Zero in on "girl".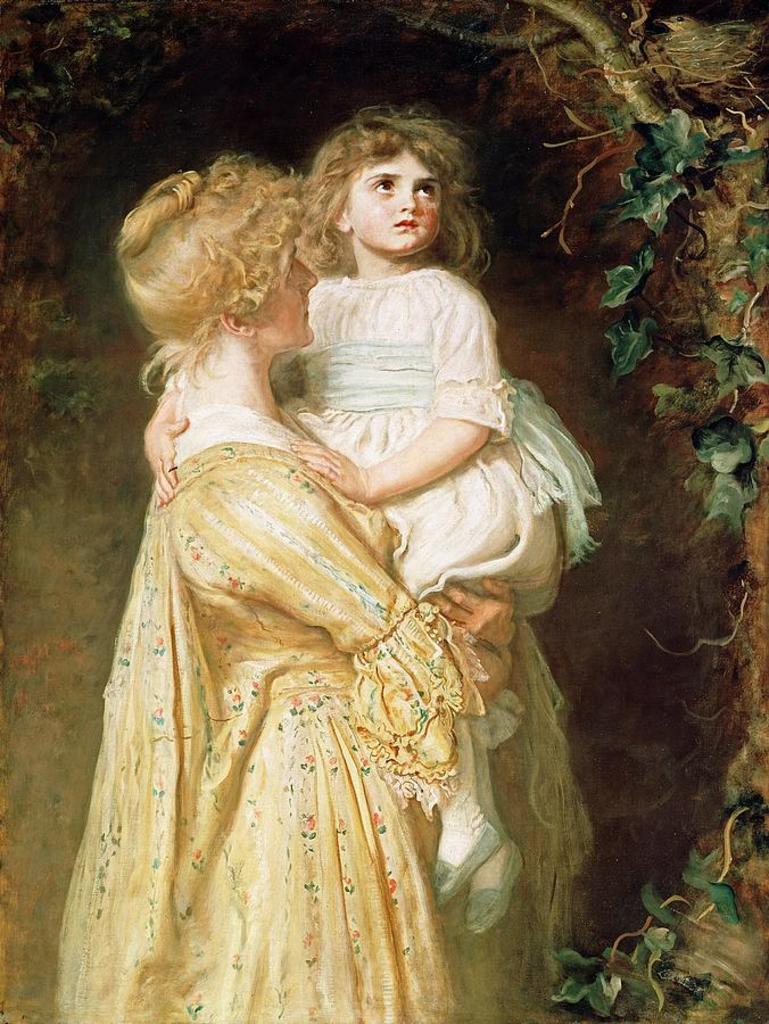
Zeroed in: {"left": 266, "top": 99, "right": 600, "bottom": 933}.
